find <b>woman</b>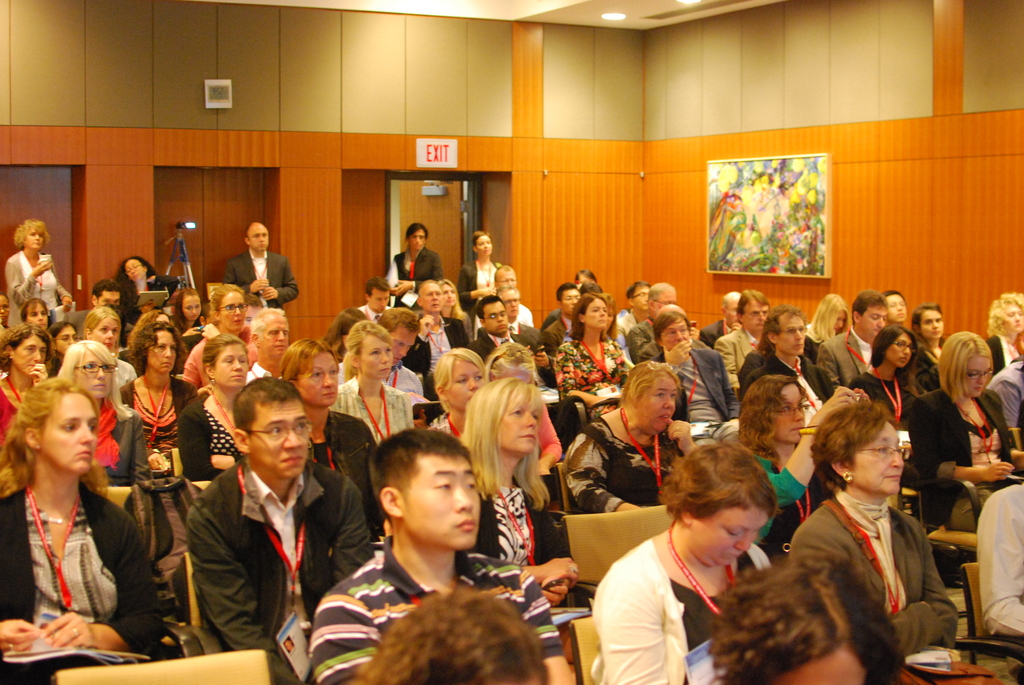
box(425, 347, 484, 443)
